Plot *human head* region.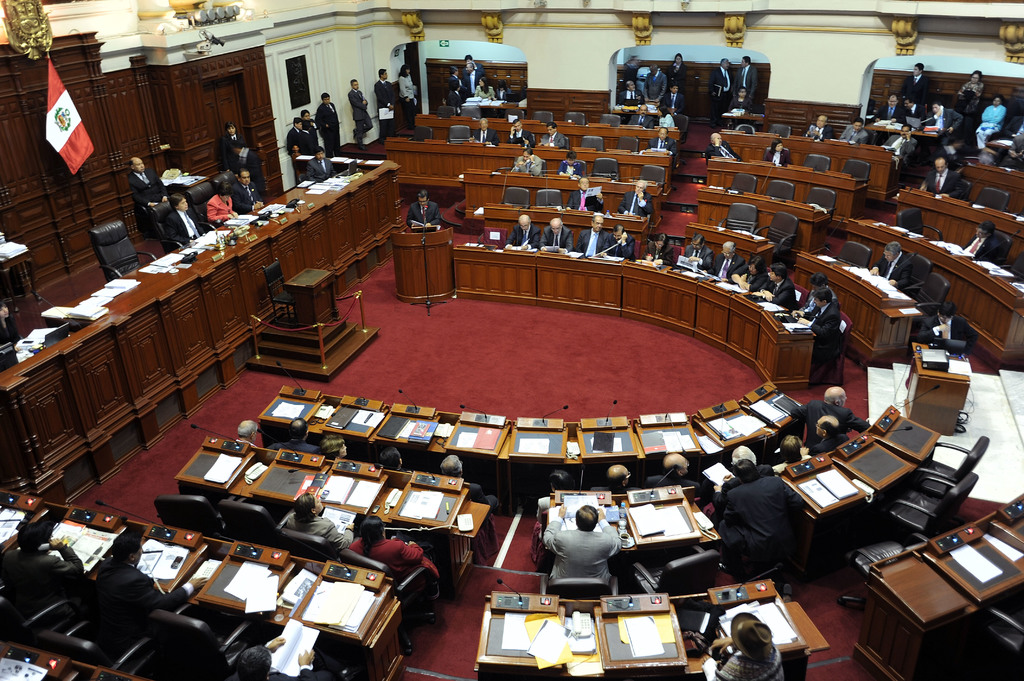
Plotted at detection(852, 116, 863, 131).
